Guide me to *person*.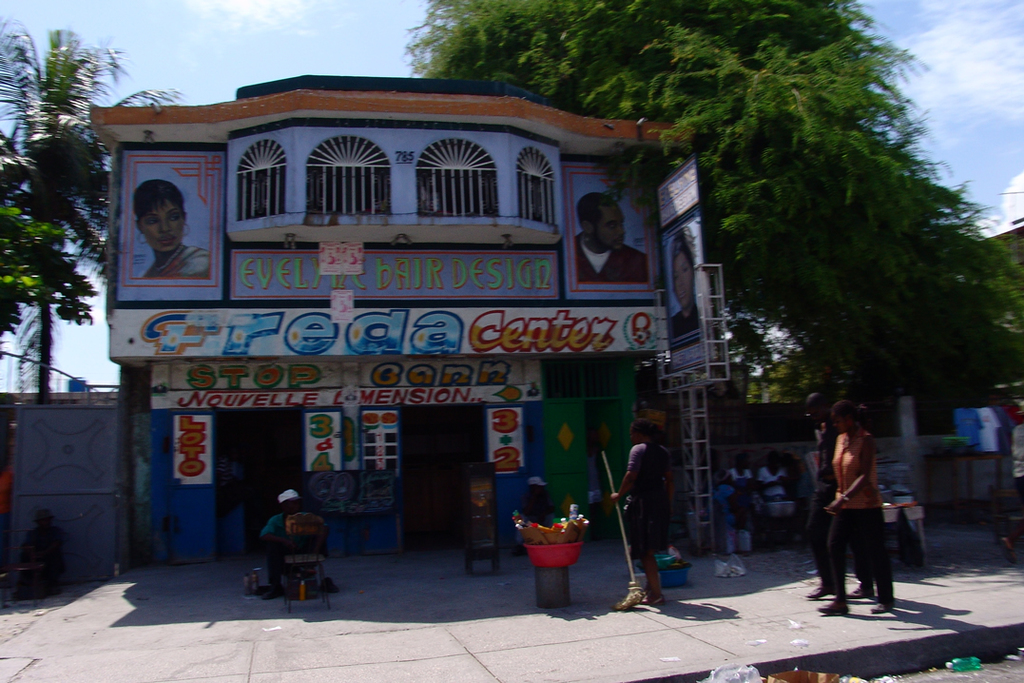
Guidance: bbox(819, 386, 903, 624).
